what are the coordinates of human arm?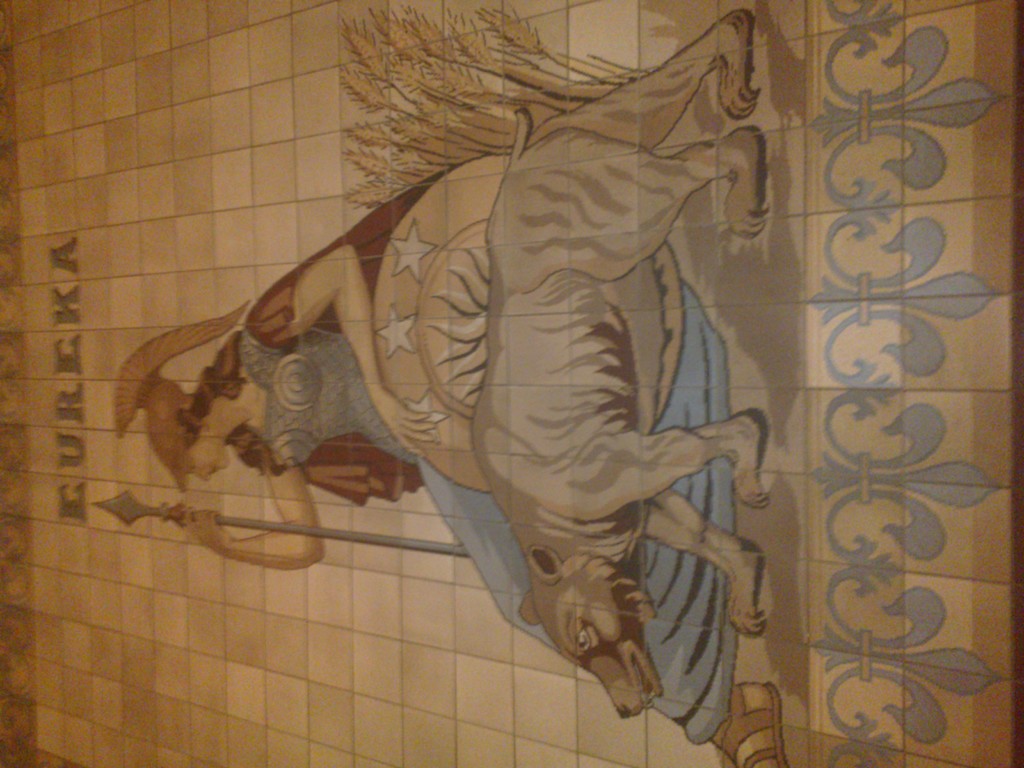
(173,450,328,575).
